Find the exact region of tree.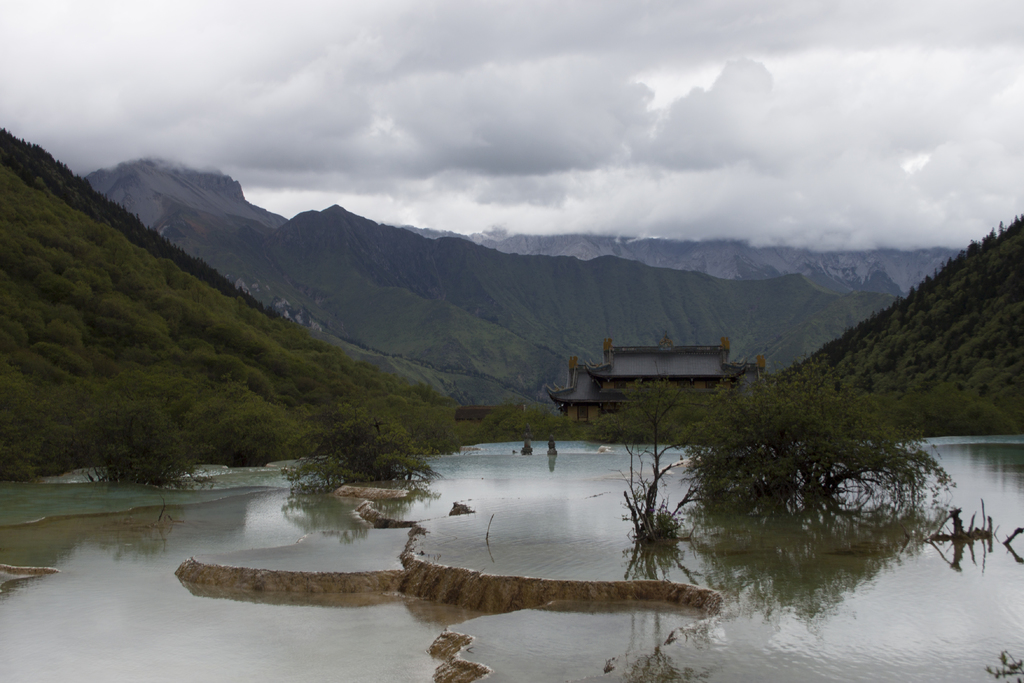
Exact region: bbox(286, 375, 451, 494).
